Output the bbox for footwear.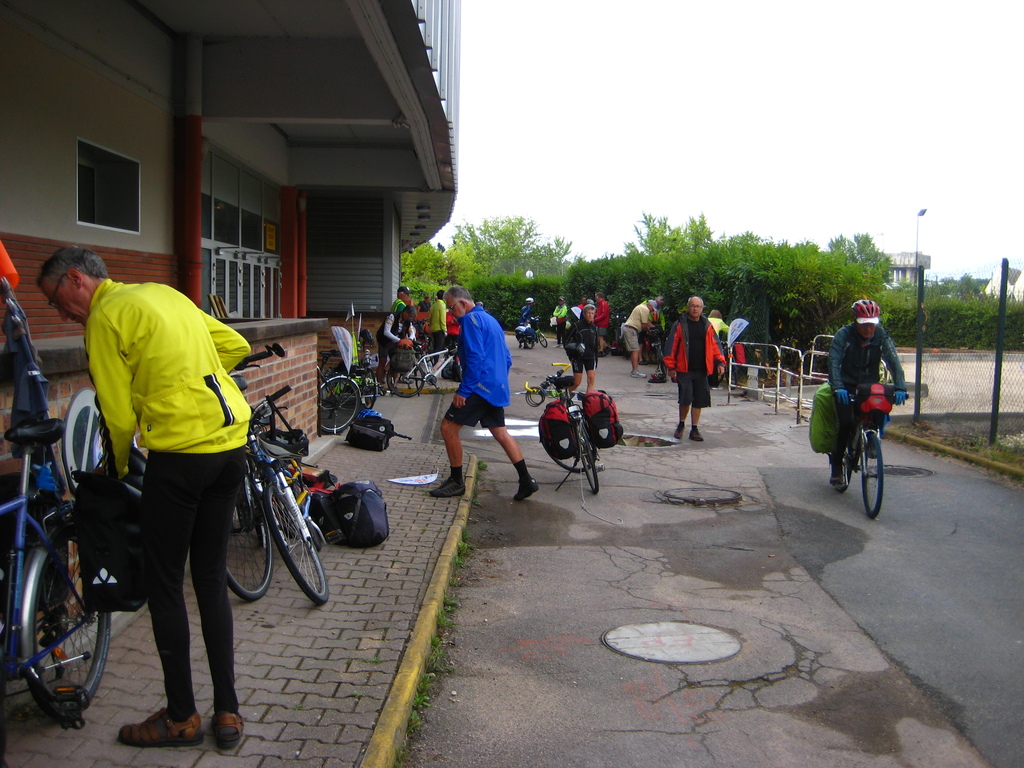
region(513, 476, 542, 500).
